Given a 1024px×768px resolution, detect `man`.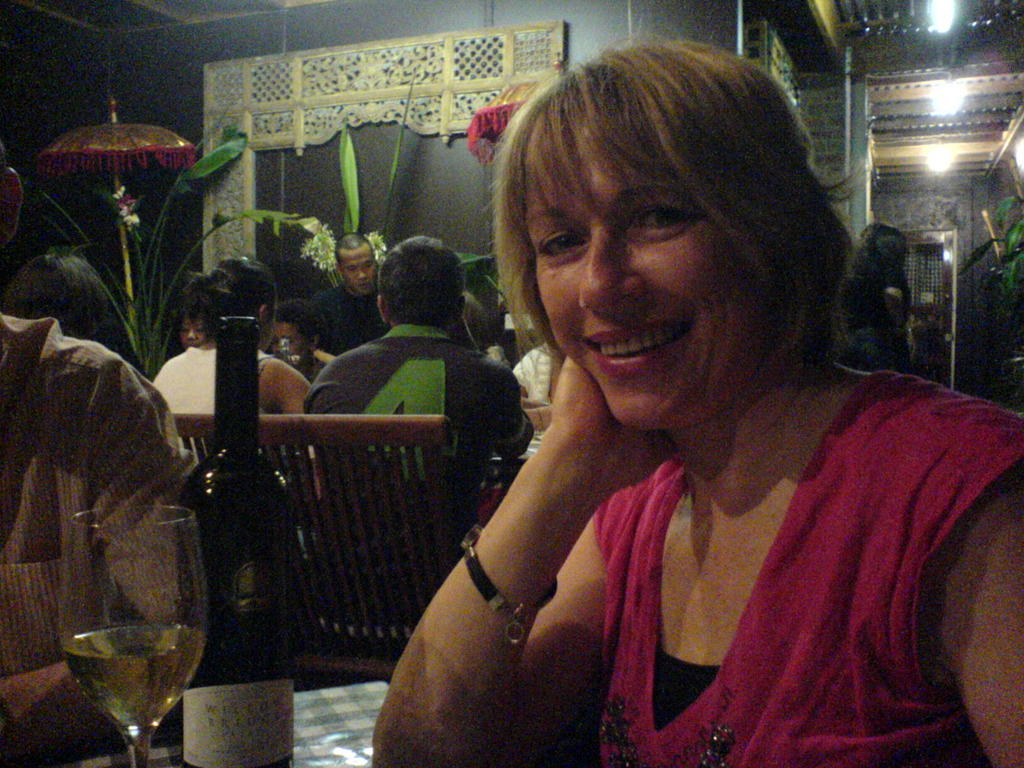
(0,138,185,760).
